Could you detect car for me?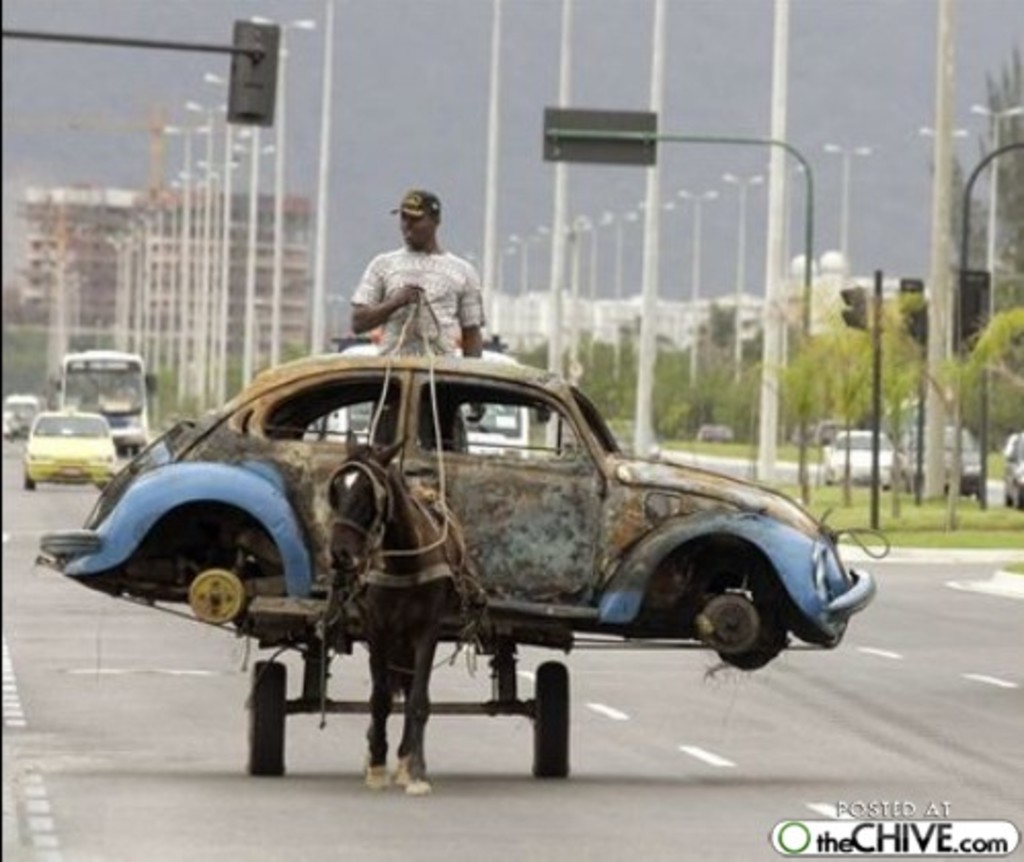
Detection result: (806, 421, 923, 478).
